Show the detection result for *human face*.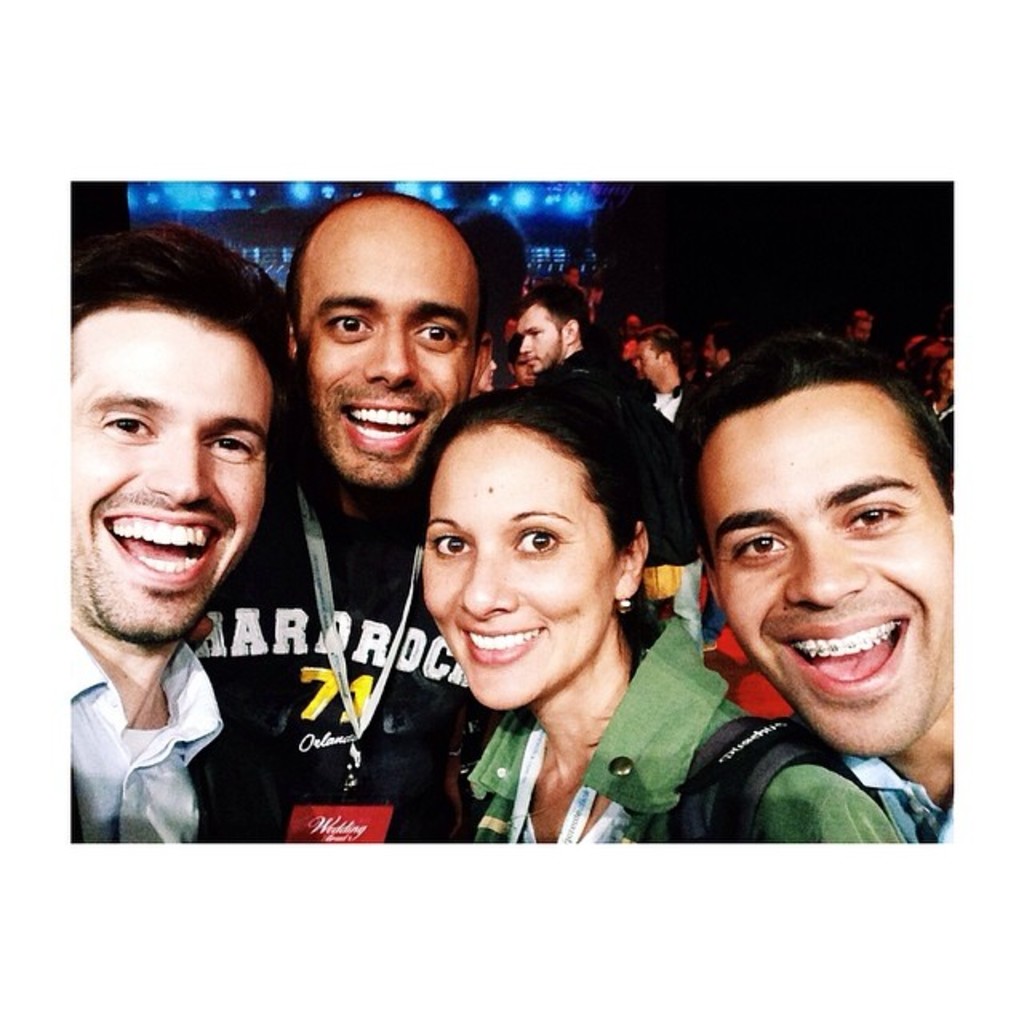
region(59, 333, 269, 630).
